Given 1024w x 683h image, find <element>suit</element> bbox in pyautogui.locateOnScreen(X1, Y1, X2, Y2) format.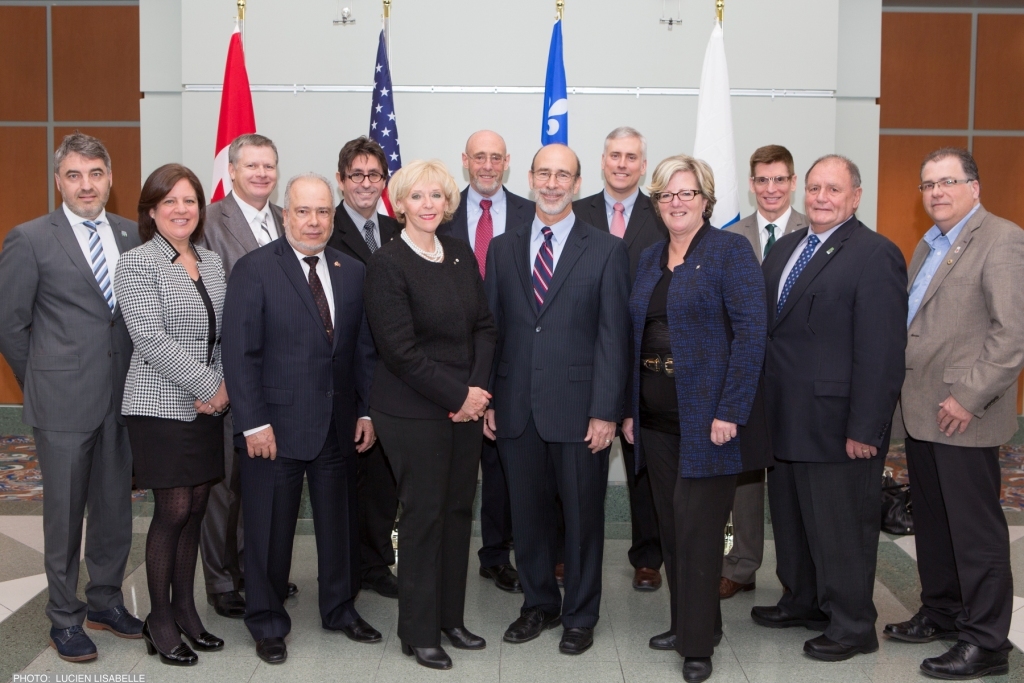
pyautogui.locateOnScreen(332, 203, 406, 575).
